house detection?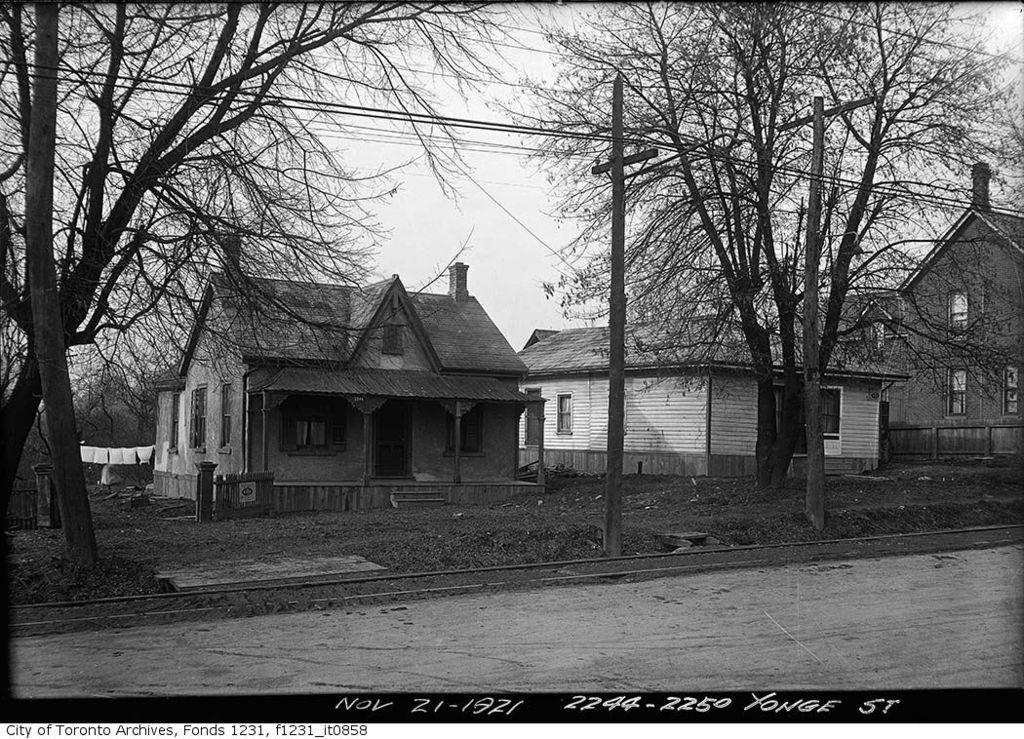
x1=514 y1=315 x2=877 y2=491
